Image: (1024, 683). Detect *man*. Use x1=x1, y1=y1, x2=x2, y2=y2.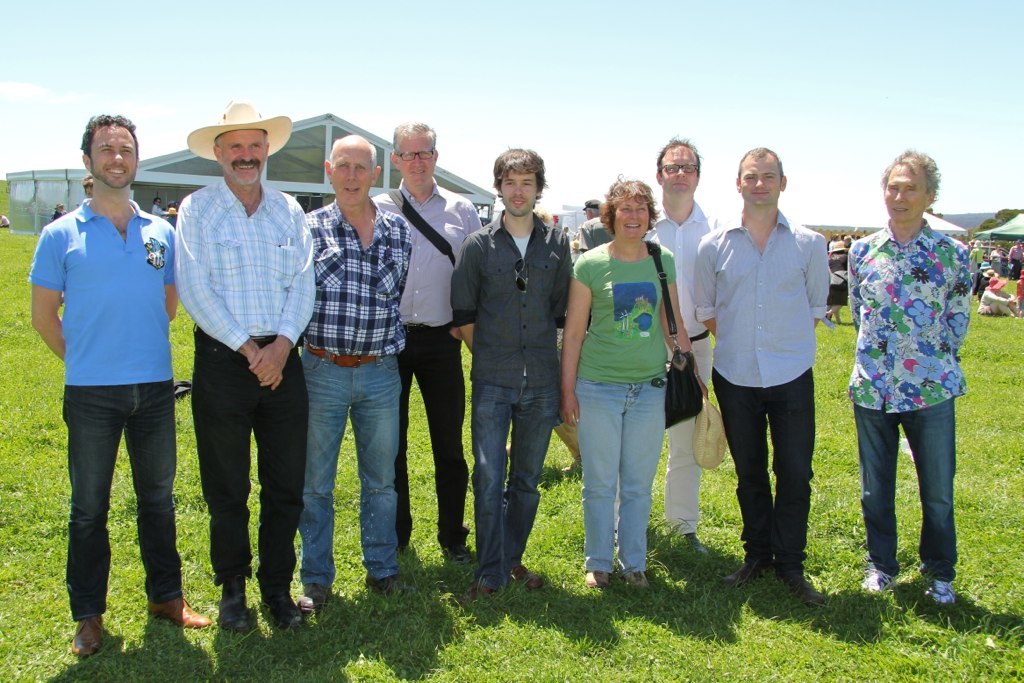
x1=578, y1=200, x2=615, y2=256.
